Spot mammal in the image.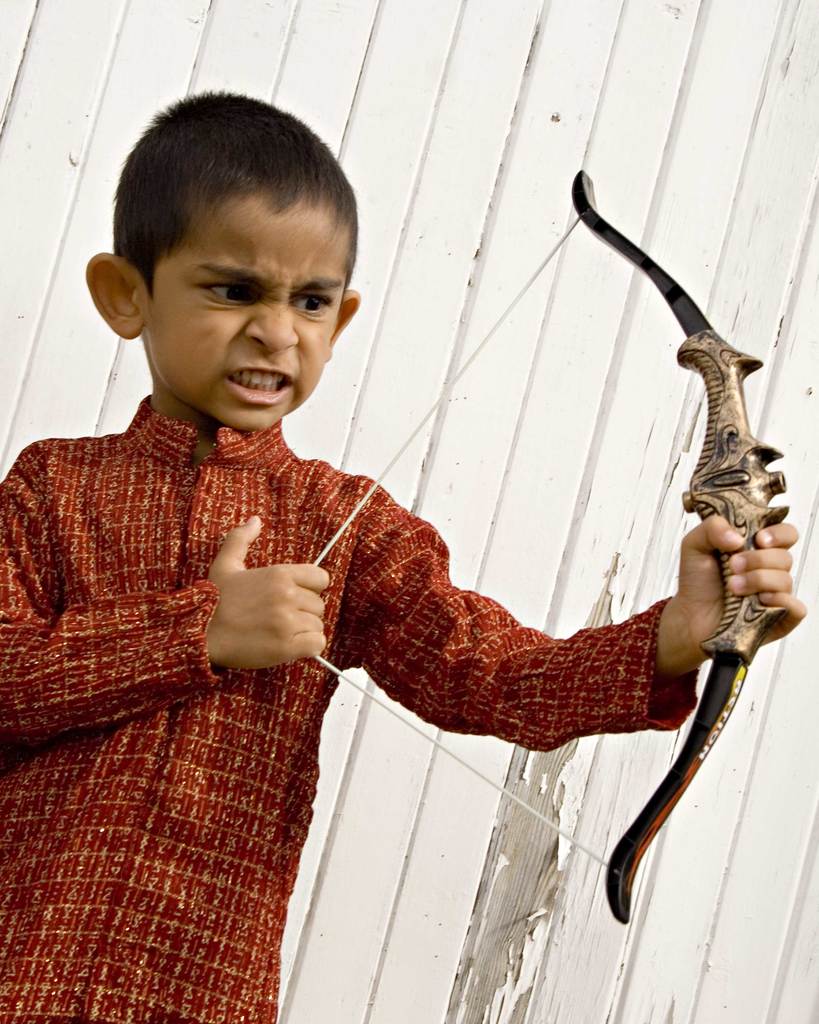
mammal found at [x1=0, y1=45, x2=639, y2=1023].
